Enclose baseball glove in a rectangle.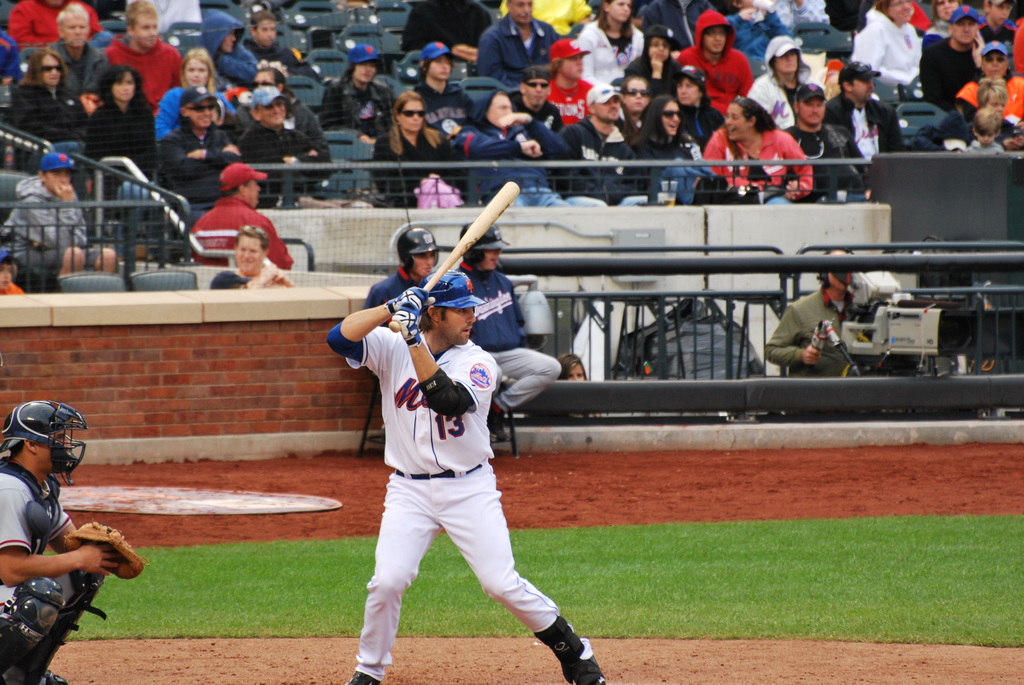
box=[390, 307, 436, 350].
